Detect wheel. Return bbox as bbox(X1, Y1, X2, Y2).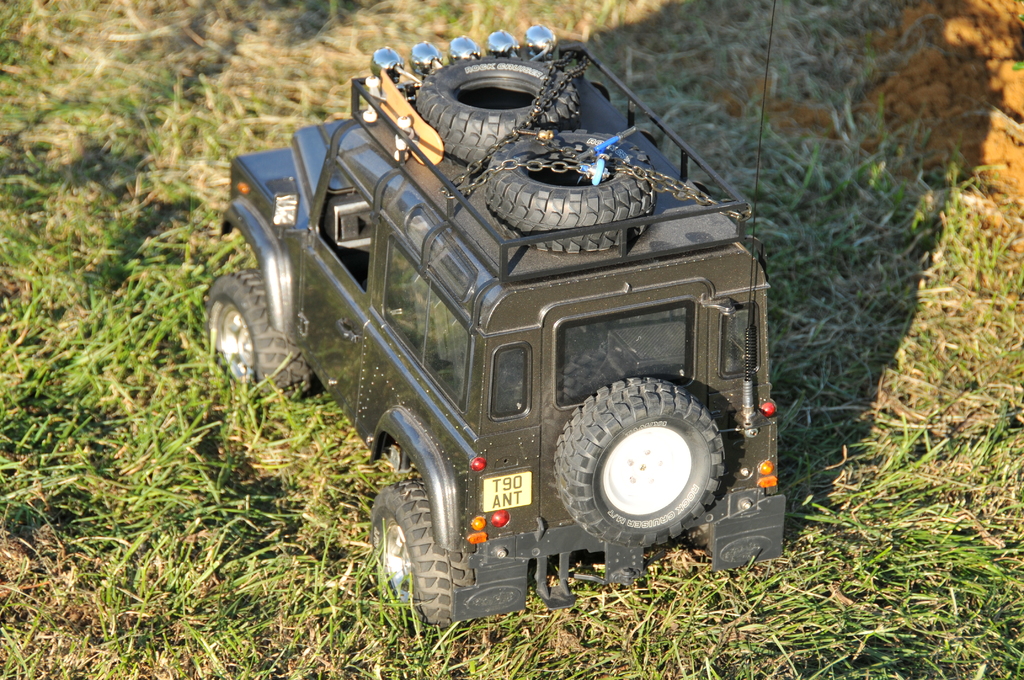
bbox(206, 268, 314, 403).
